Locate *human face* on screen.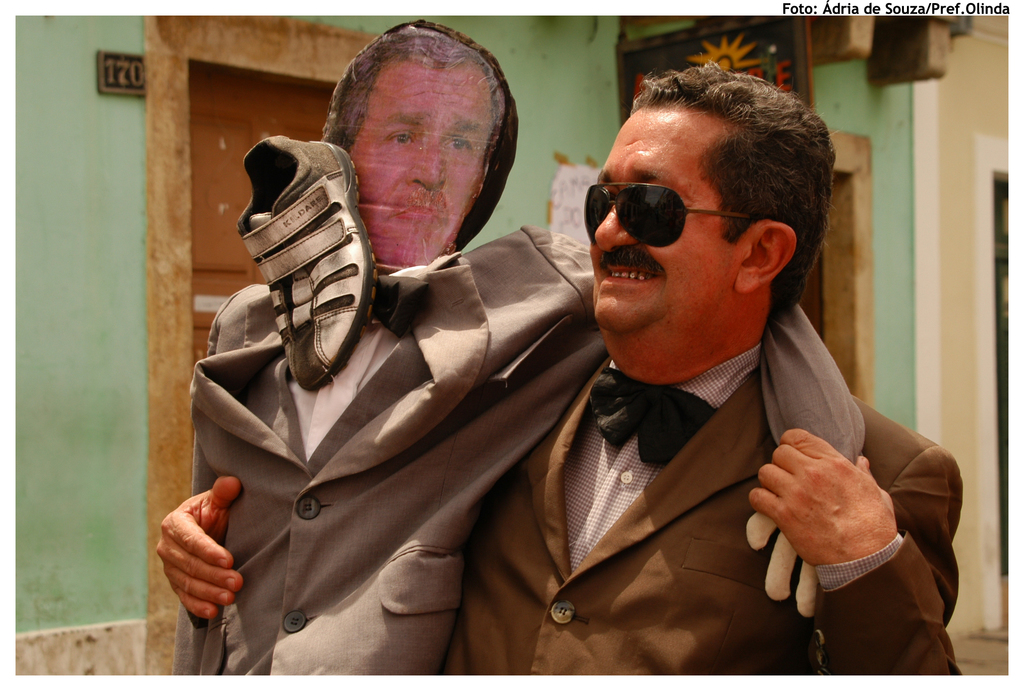
On screen at BBox(351, 67, 499, 270).
